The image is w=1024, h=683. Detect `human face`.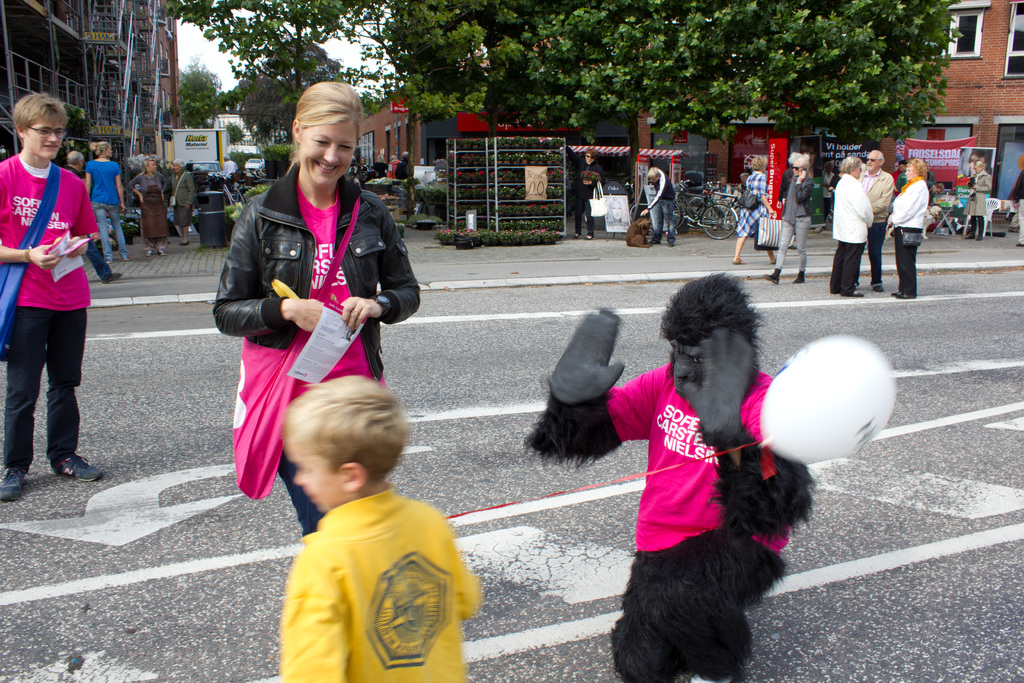
Detection: bbox(865, 152, 879, 172).
